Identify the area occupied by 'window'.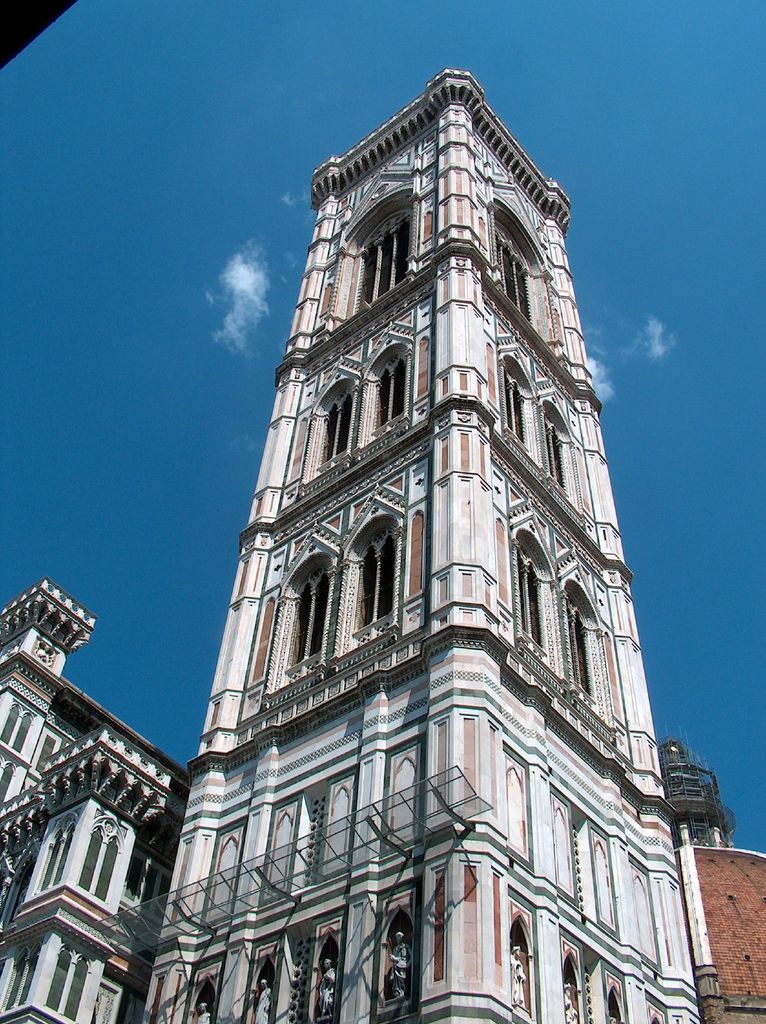
Area: left=43, top=812, right=77, bottom=891.
